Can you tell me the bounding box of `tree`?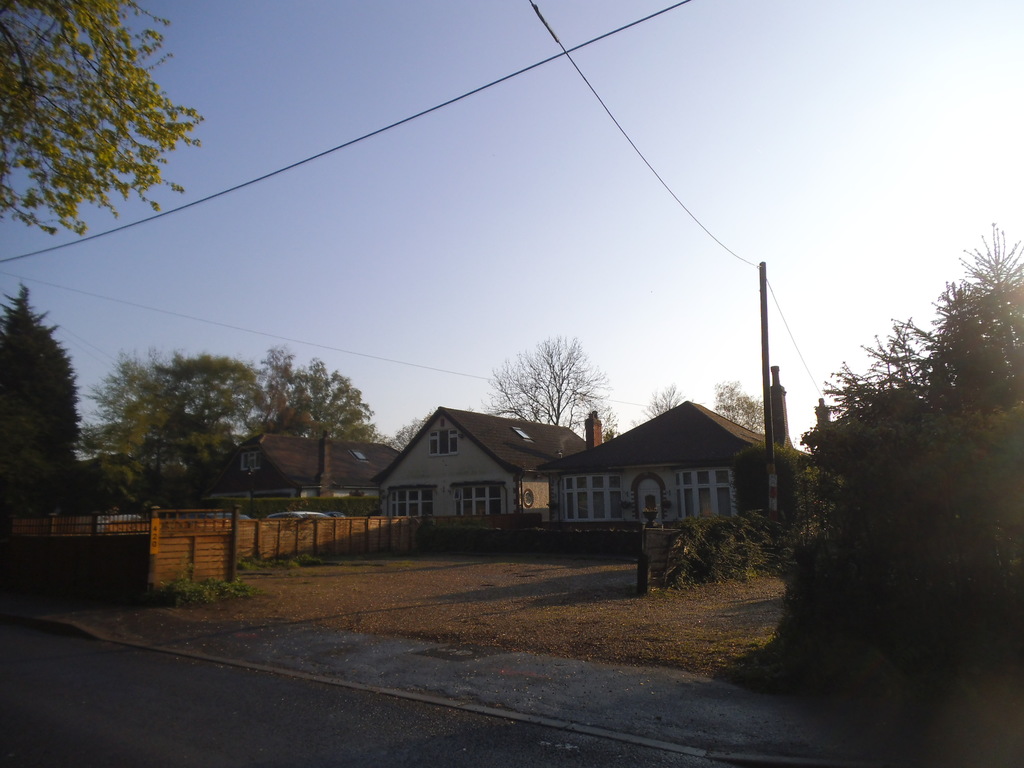
(x1=0, y1=0, x2=209, y2=241).
